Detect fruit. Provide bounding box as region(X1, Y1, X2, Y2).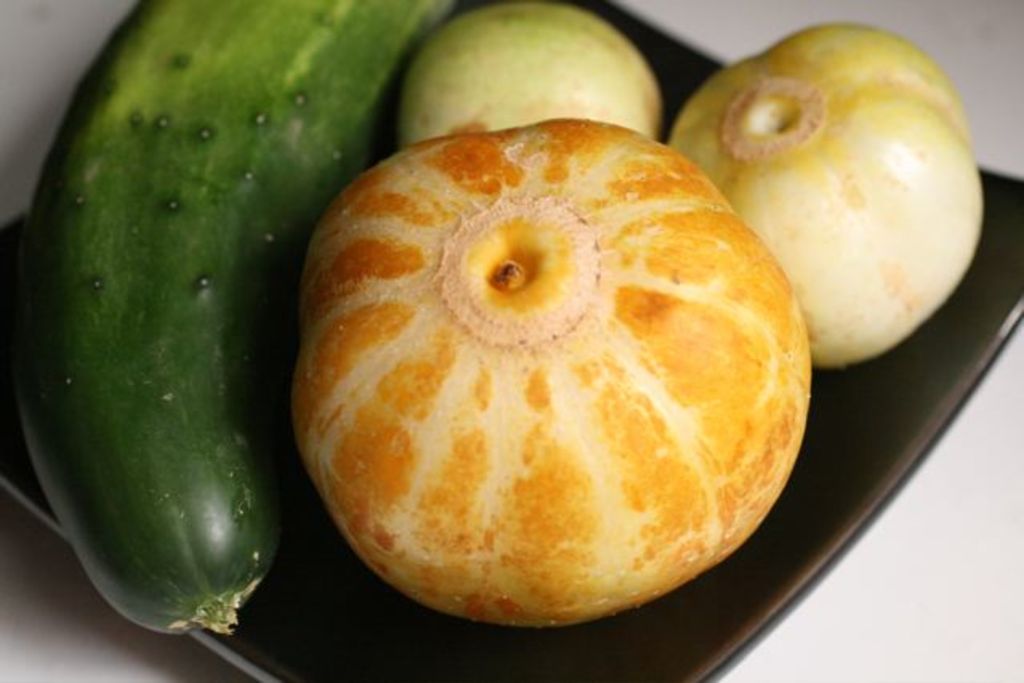
region(282, 120, 812, 633).
